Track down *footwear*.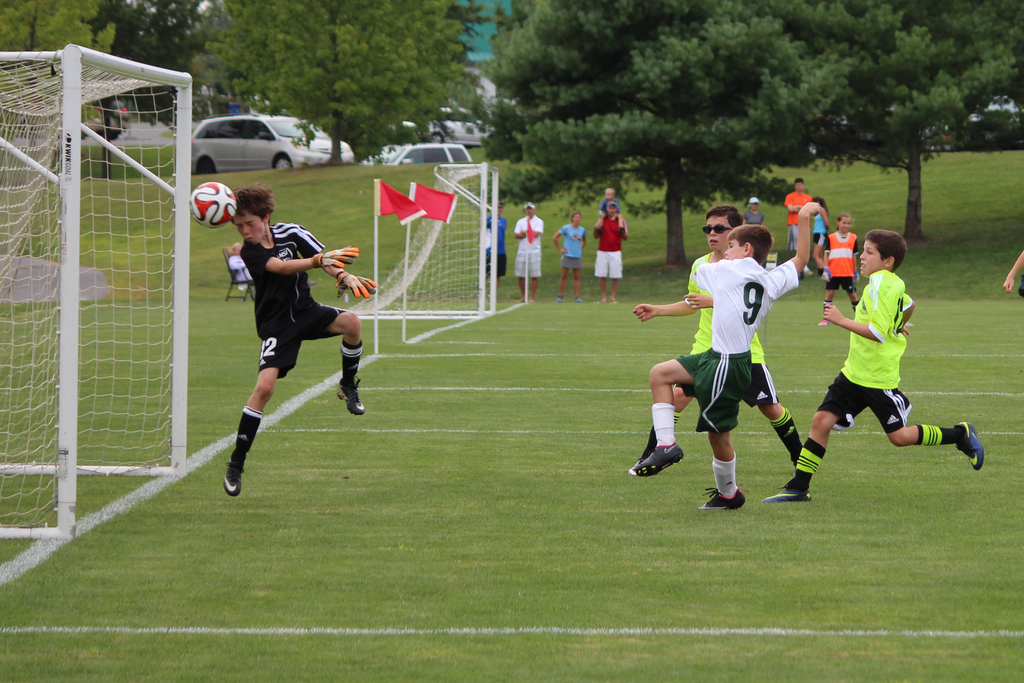
Tracked to x1=636, y1=445, x2=683, y2=475.
